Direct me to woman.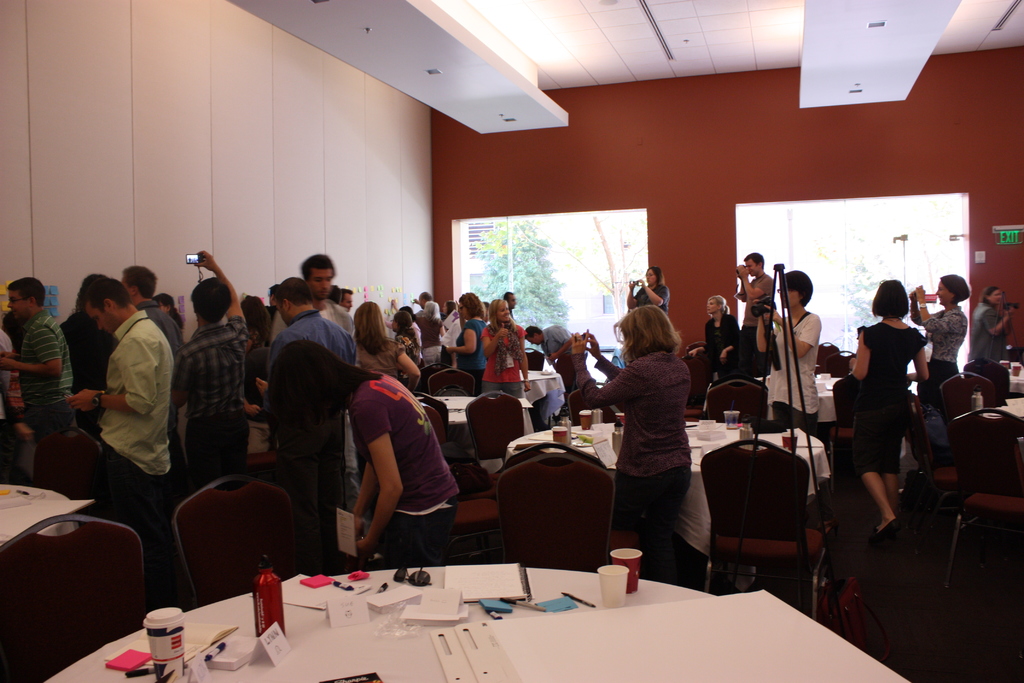
Direction: pyautogui.locateOnScreen(477, 293, 527, 402).
